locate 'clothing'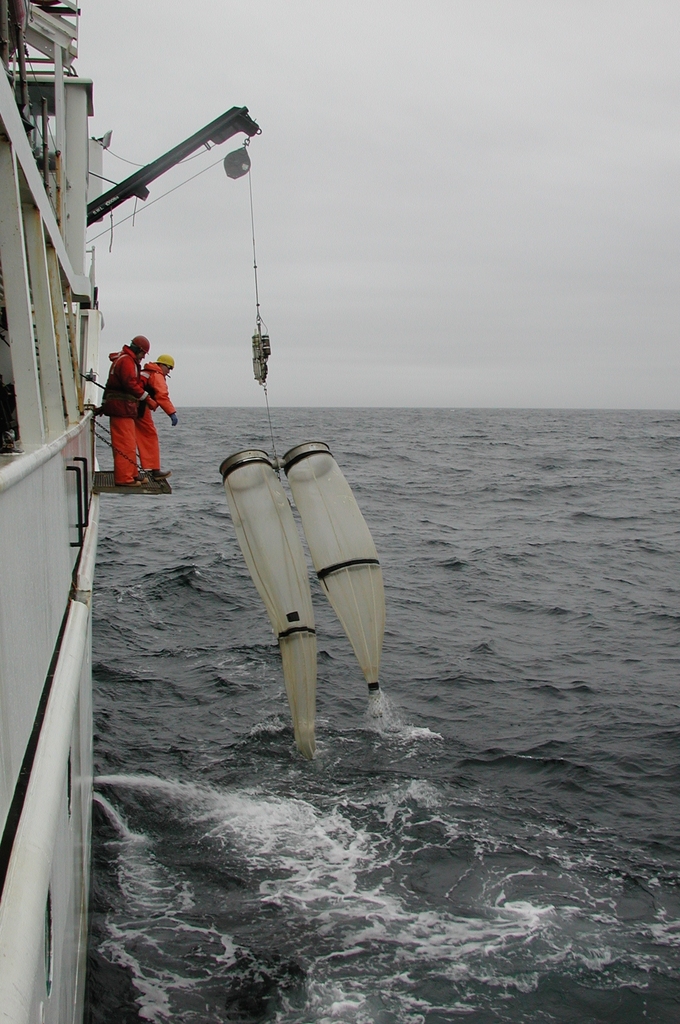
{"x1": 129, "y1": 360, "x2": 178, "y2": 479}
